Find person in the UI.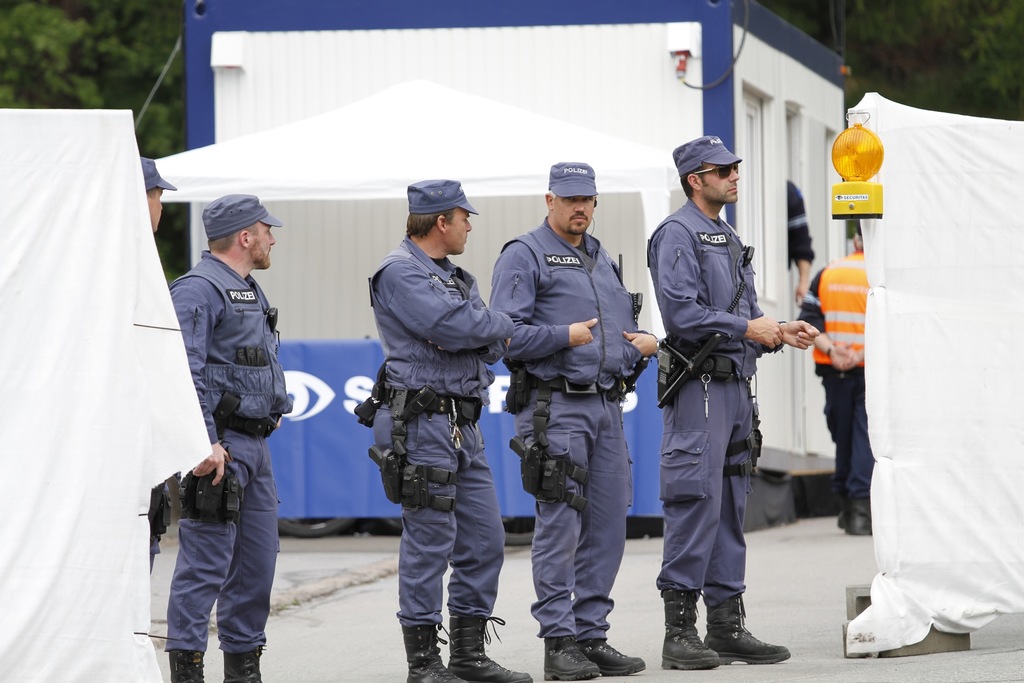
UI element at 491 159 657 682.
